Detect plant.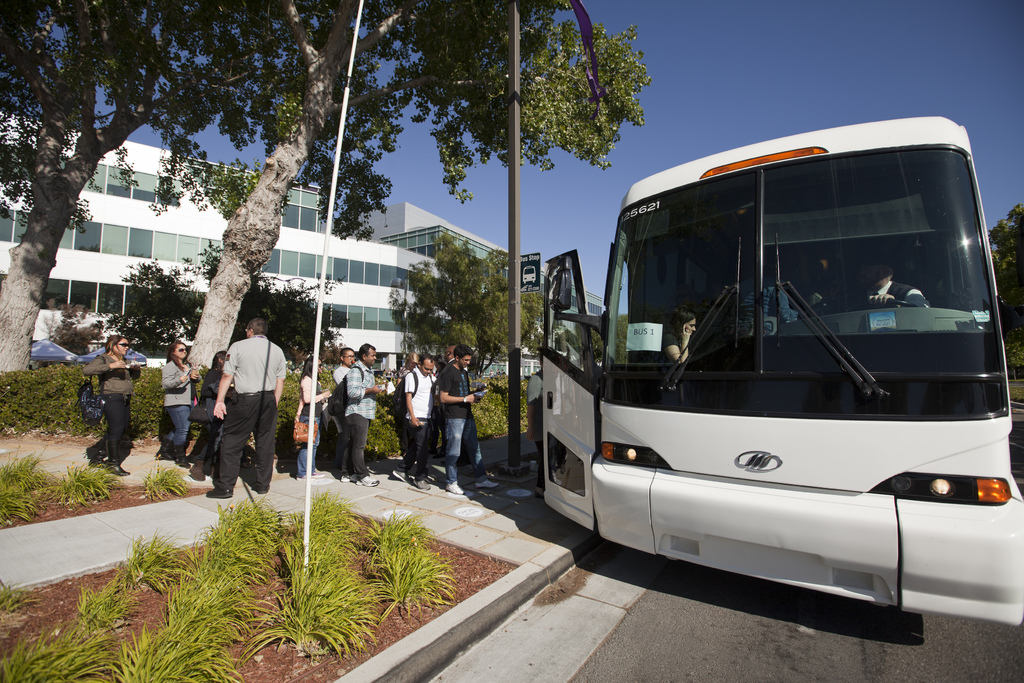
Detected at pyautogui.locateOnScreen(0, 621, 124, 682).
